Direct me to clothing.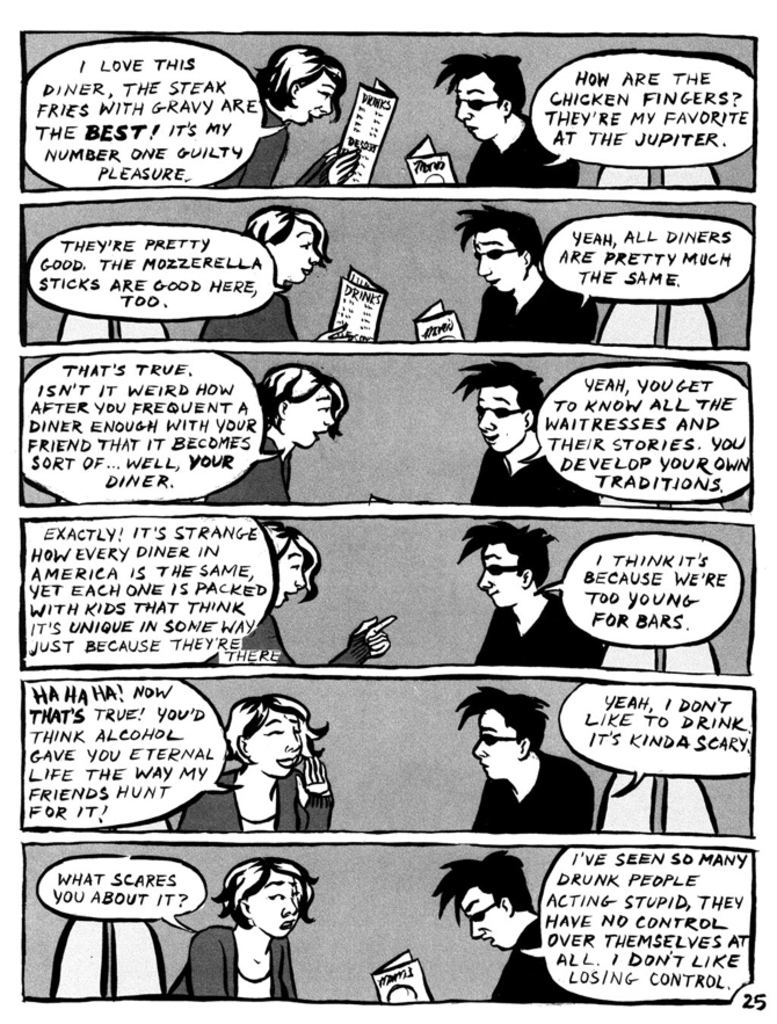
Direction: Rect(167, 924, 295, 997).
